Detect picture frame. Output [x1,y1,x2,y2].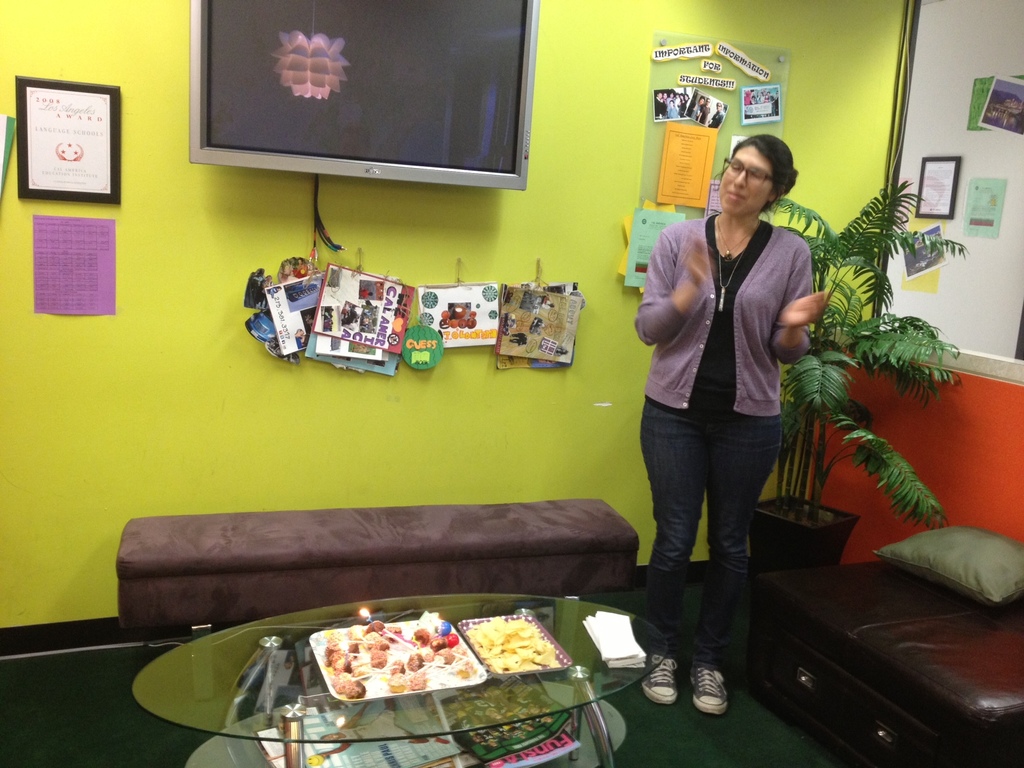
[914,157,961,220].
